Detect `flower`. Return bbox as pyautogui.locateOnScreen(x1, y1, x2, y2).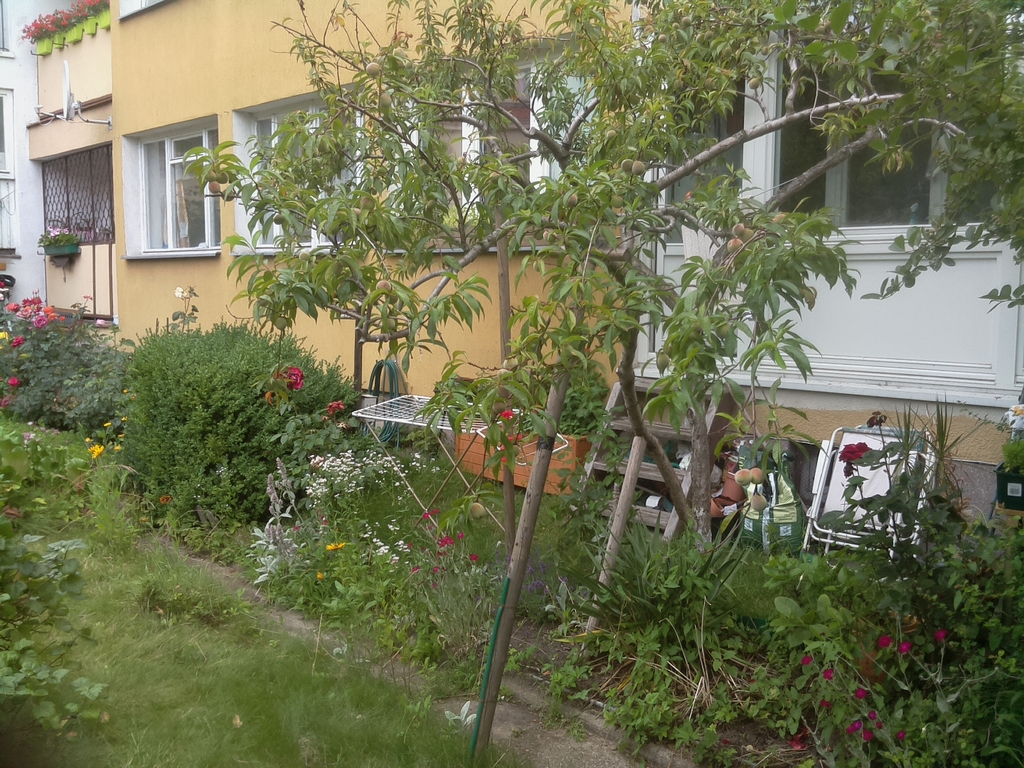
pyautogui.locateOnScreen(855, 686, 868, 698).
